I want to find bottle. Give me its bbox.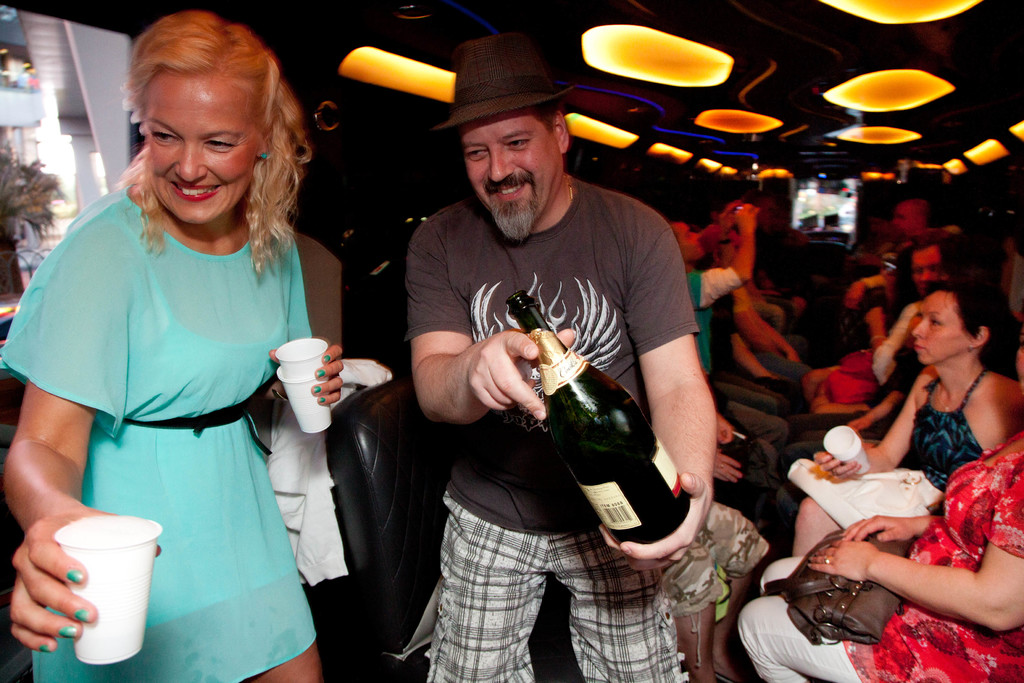
crop(494, 296, 648, 540).
